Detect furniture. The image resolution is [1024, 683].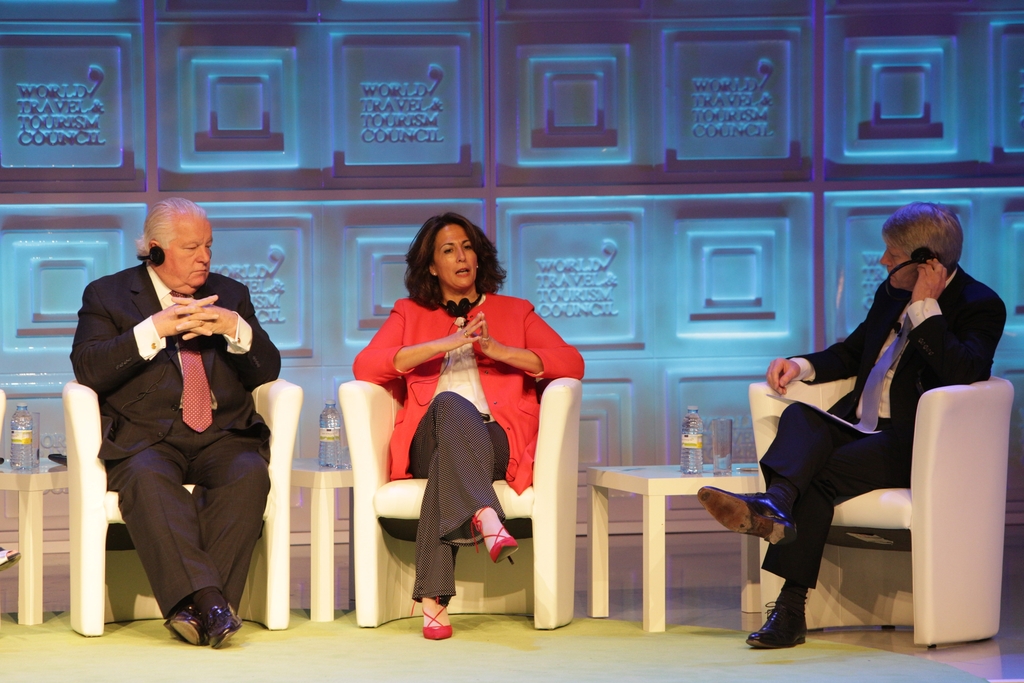
locate(0, 390, 6, 447).
